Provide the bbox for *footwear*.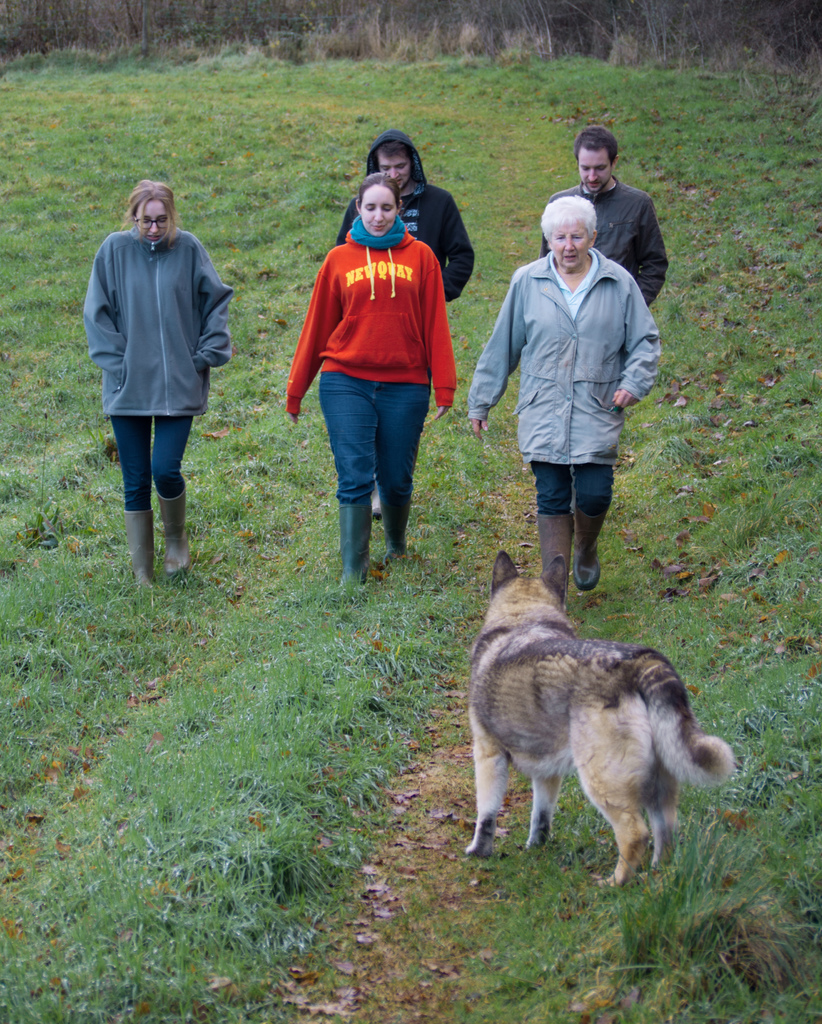
bbox(570, 500, 612, 591).
